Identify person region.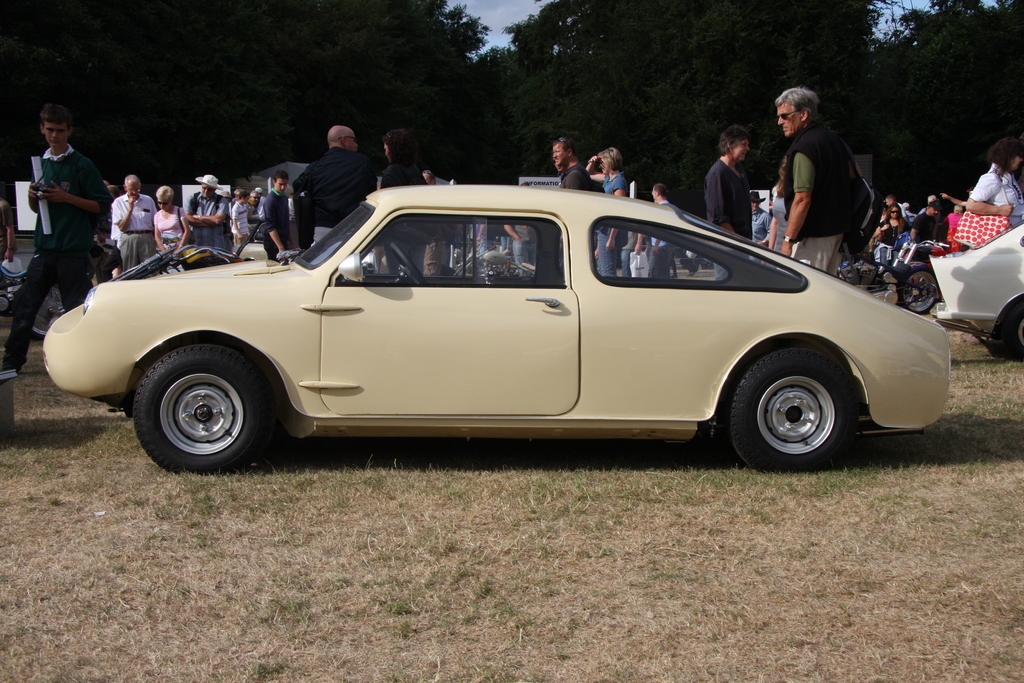
Region: <bbox>259, 174, 297, 263</bbox>.
